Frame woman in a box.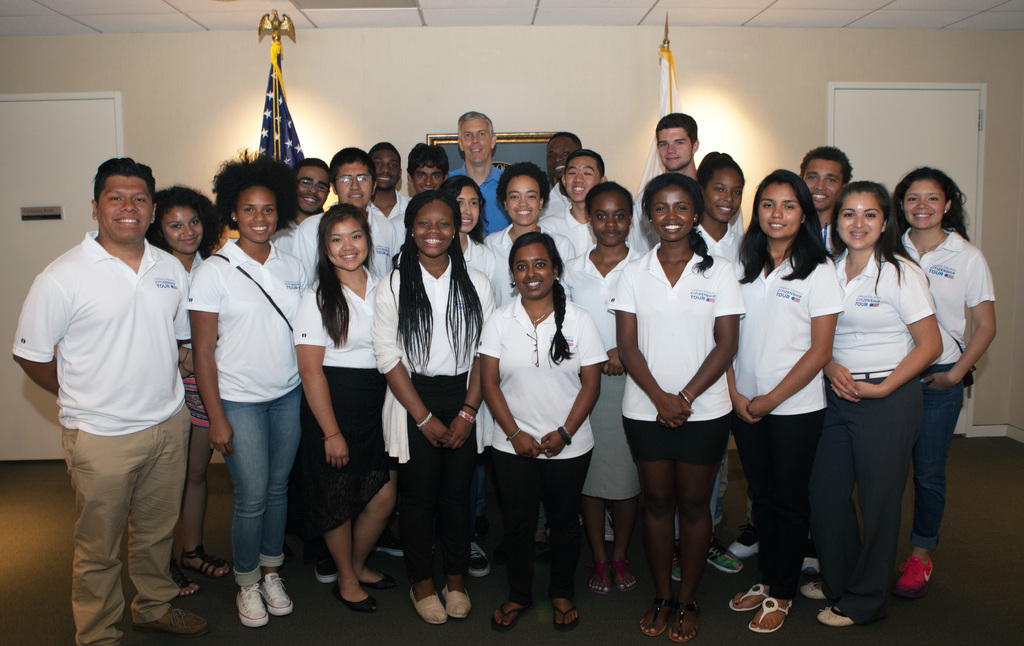
rect(604, 171, 744, 645).
